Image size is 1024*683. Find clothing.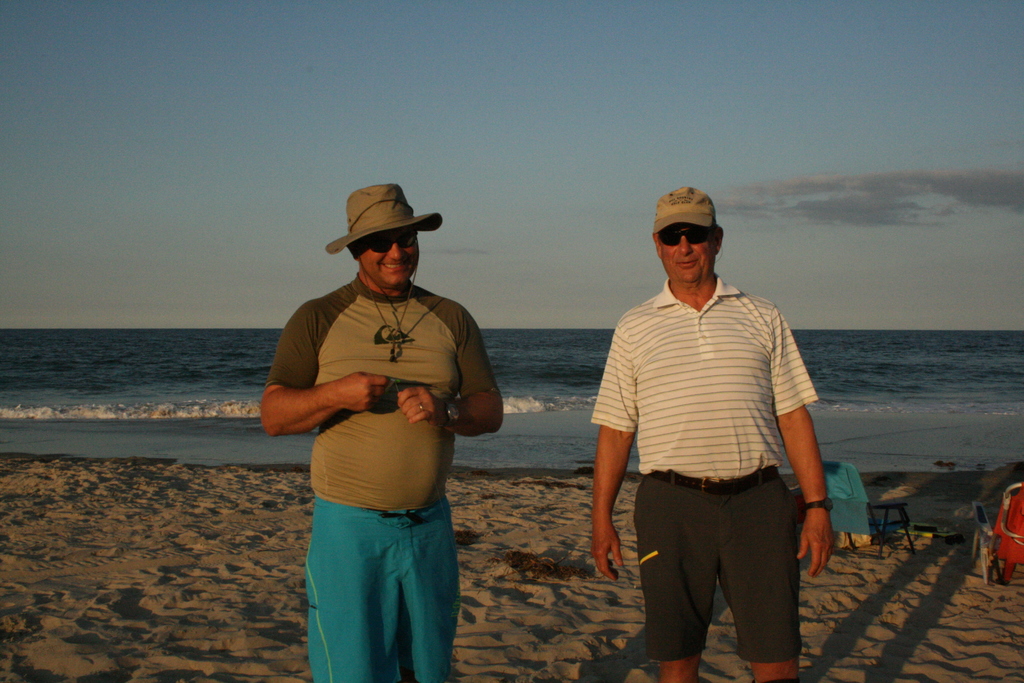
588:272:820:661.
